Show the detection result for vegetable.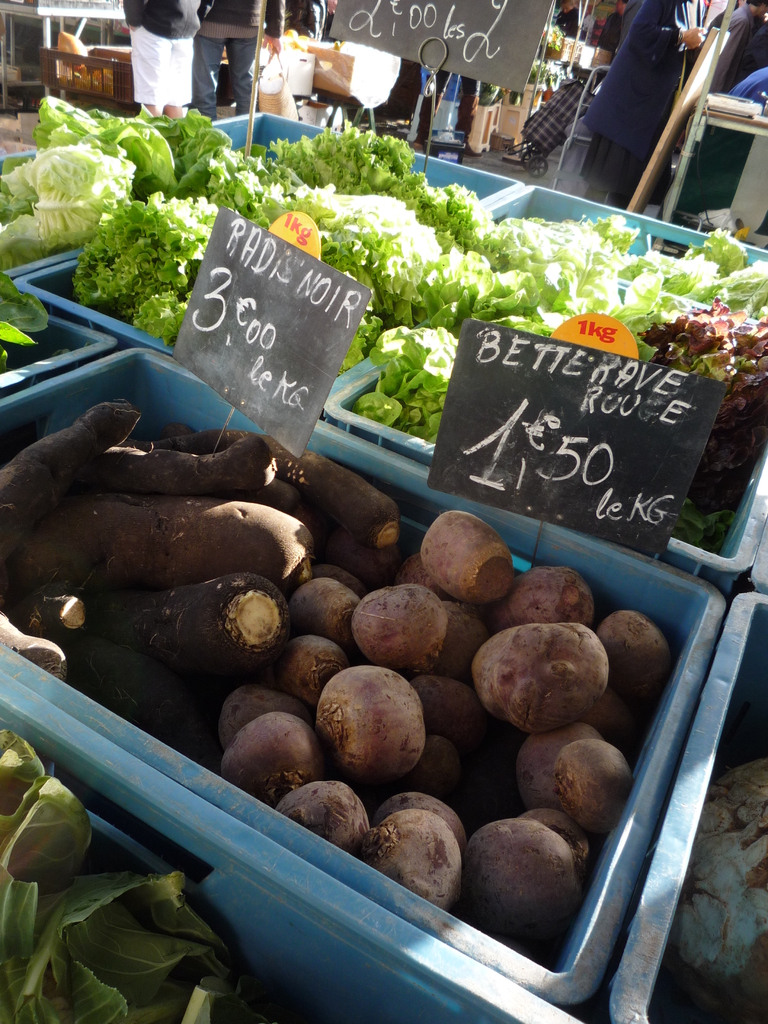
<bbox>14, 853, 250, 1015</bbox>.
